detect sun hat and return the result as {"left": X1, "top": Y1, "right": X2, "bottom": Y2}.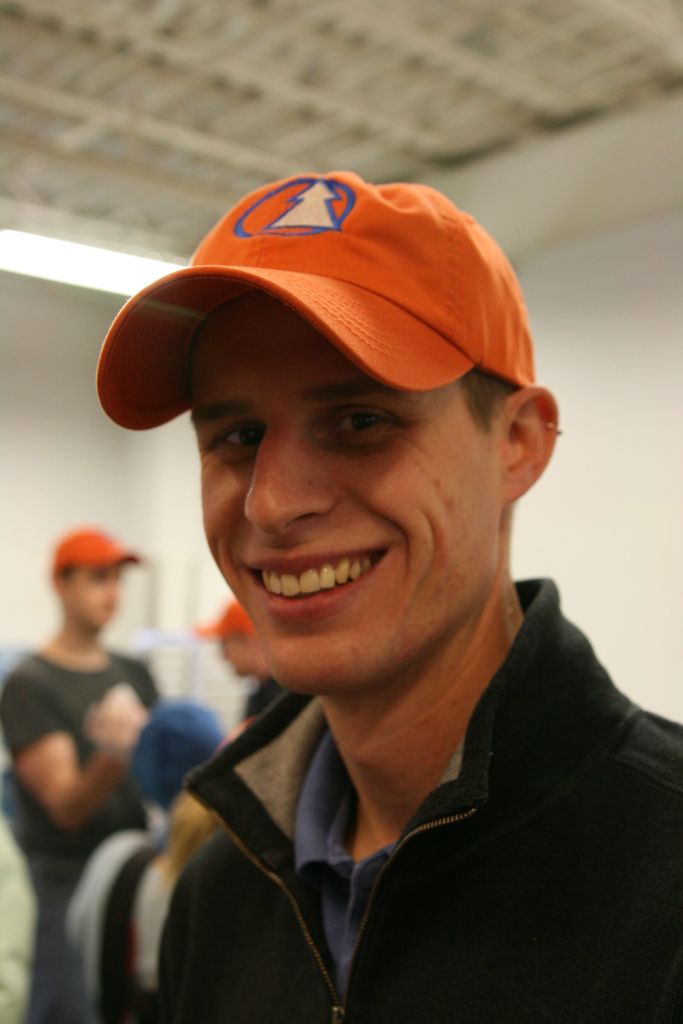
{"left": 43, "top": 524, "right": 155, "bottom": 567}.
